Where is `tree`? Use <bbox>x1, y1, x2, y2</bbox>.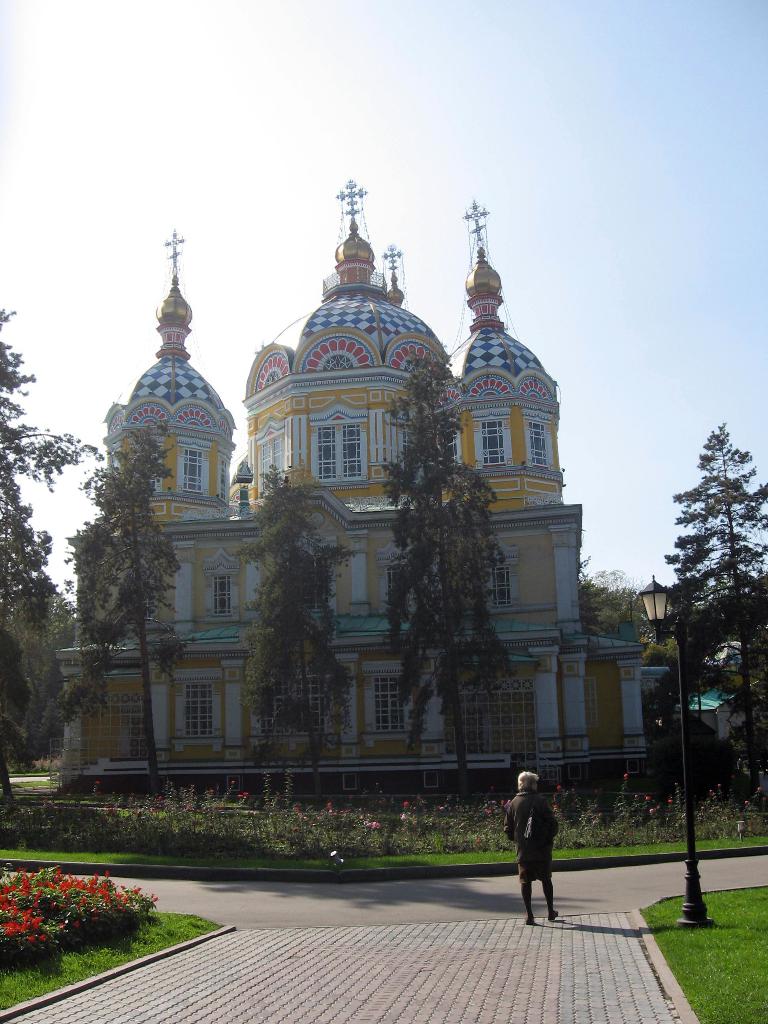
<bbox>669, 392, 766, 723</bbox>.
